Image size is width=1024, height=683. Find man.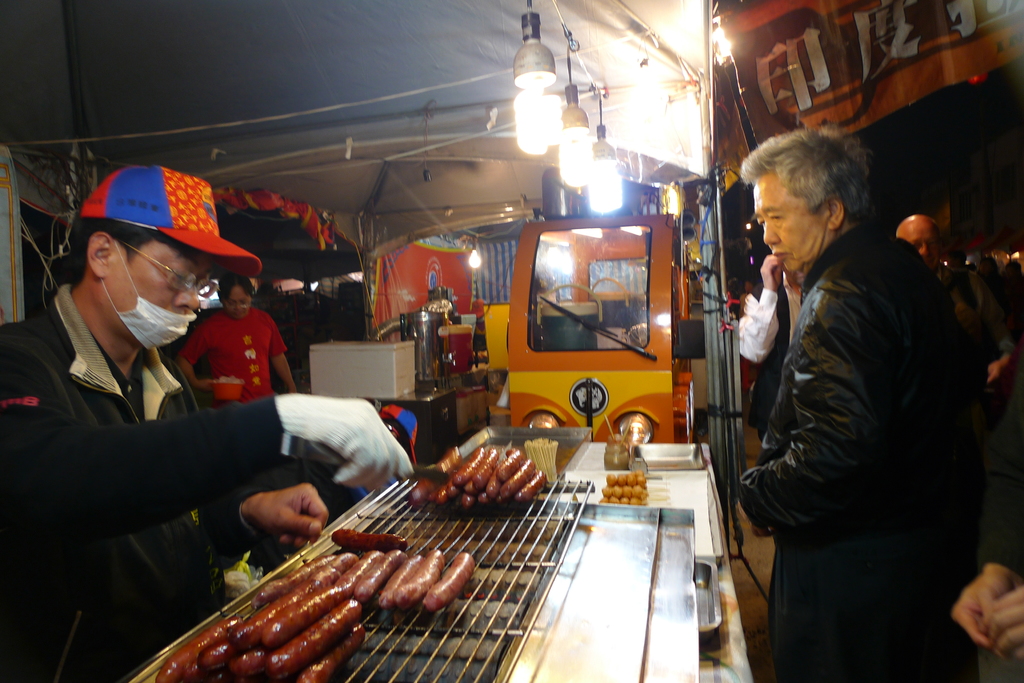
x1=709 y1=116 x2=993 y2=675.
